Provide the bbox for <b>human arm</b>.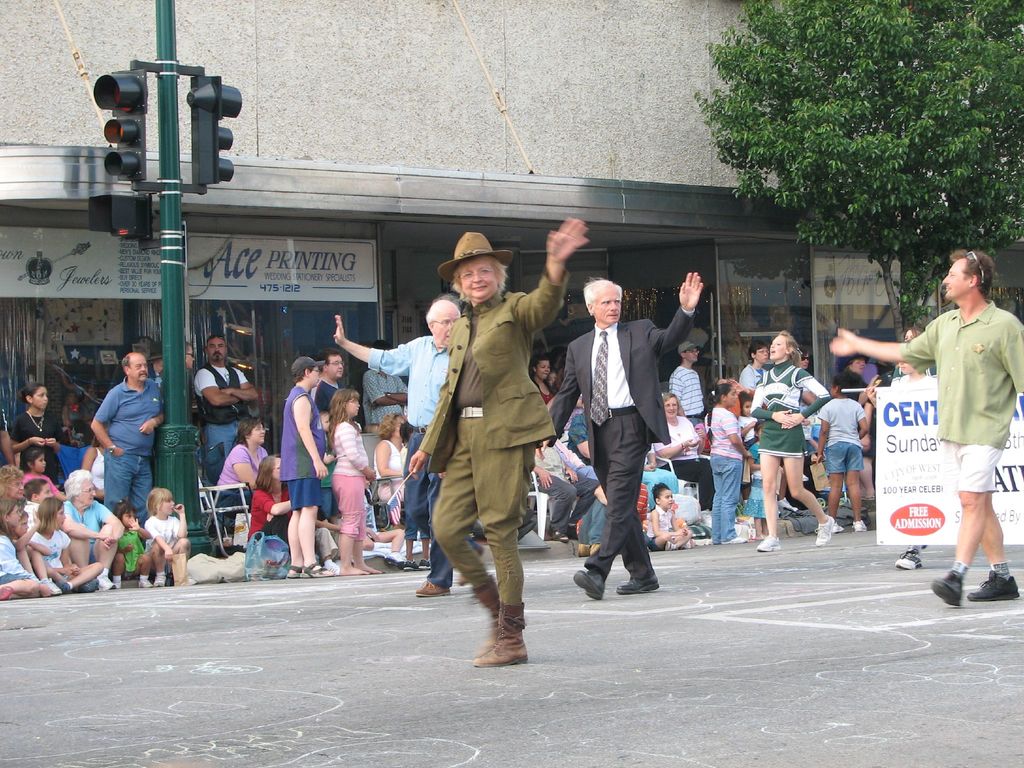
bbox=[673, 519, 698, 539].
